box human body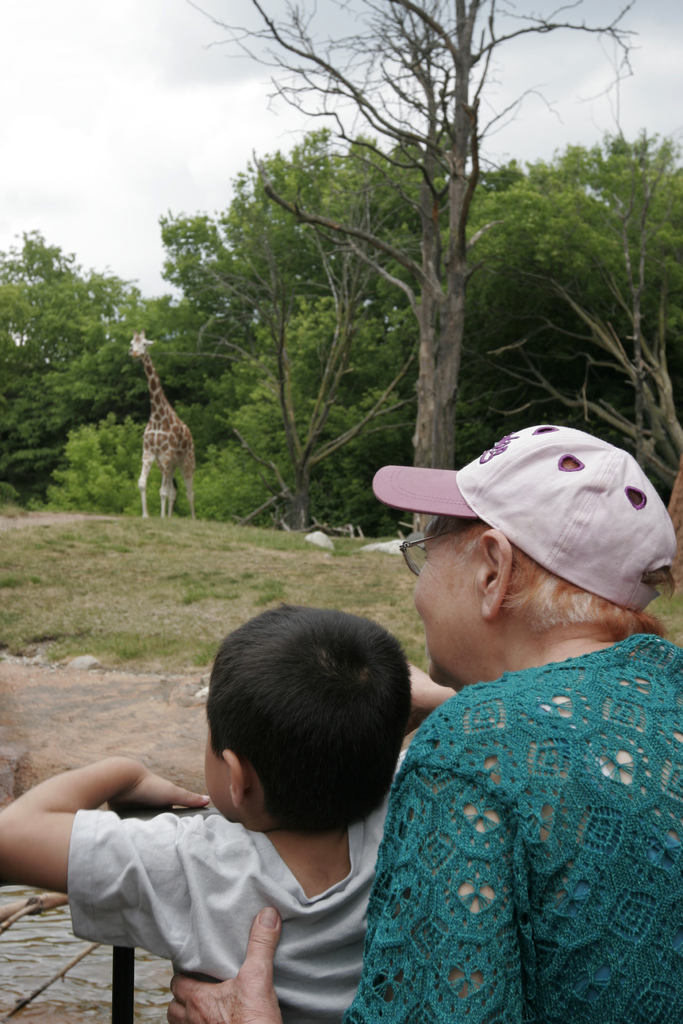
0, 596, 447, 1023
